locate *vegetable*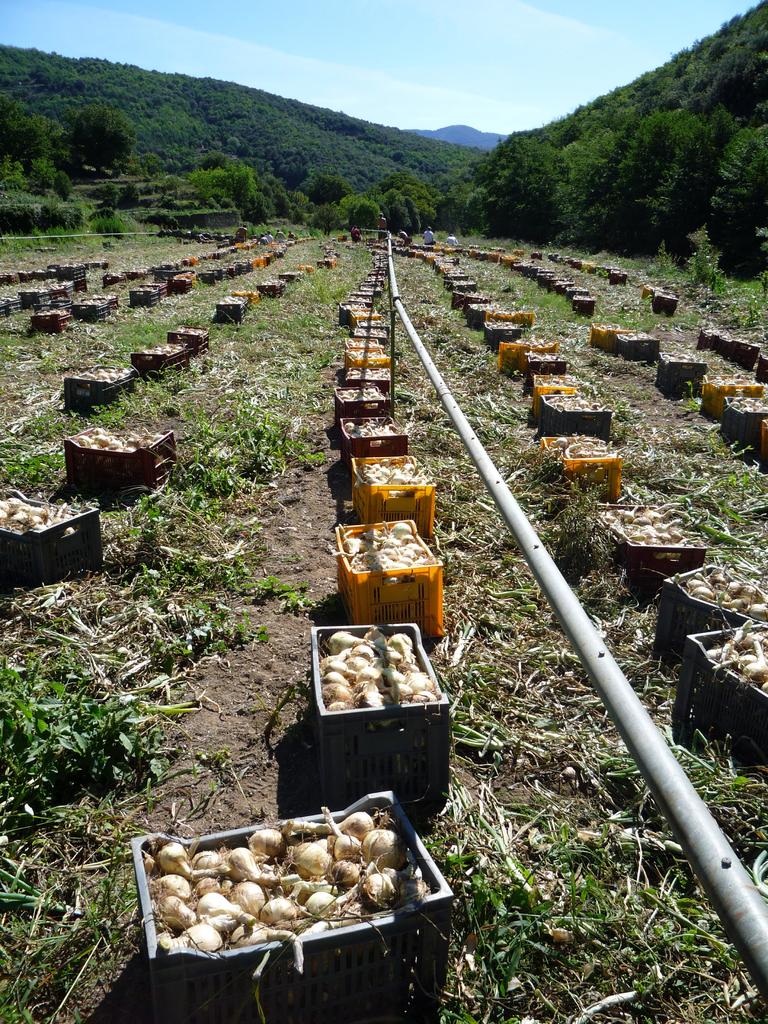
Rect(709, 376, 758, 397)
